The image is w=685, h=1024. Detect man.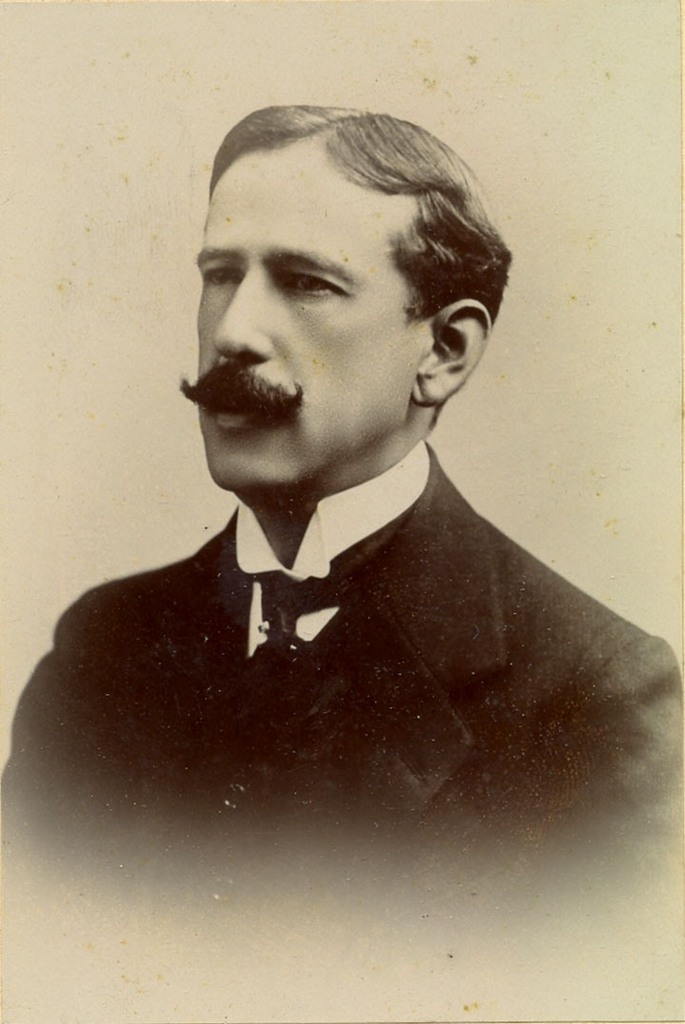
Detection: <bbox>23, 89, 645, 926</bbox>.
